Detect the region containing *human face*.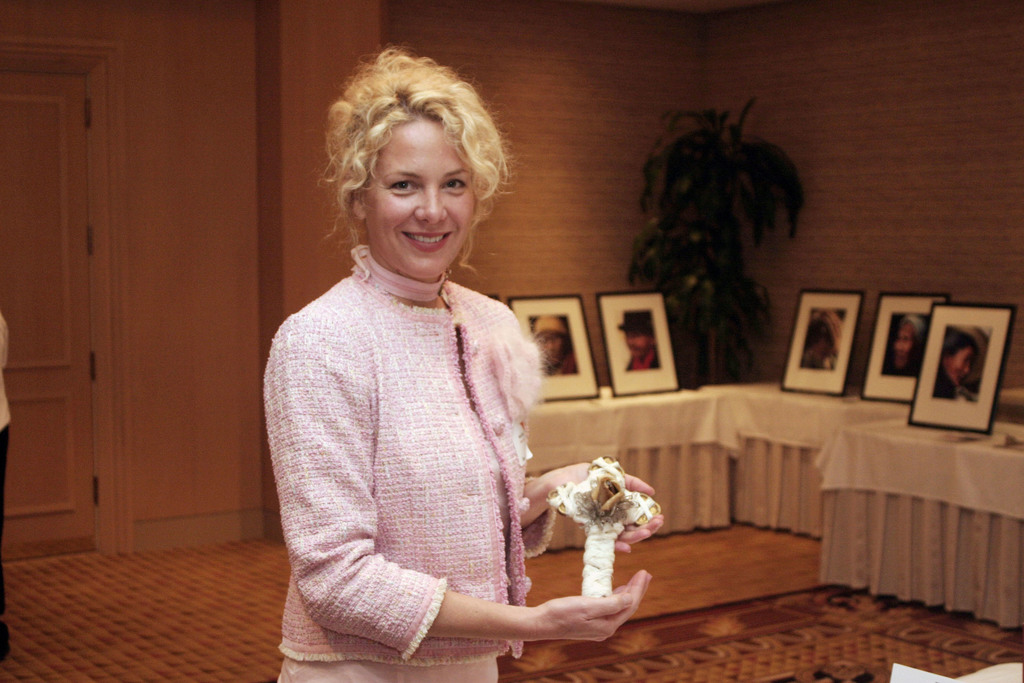
{"x1": 540, "y1": 329, "x2": 570, "y2": 362}.
